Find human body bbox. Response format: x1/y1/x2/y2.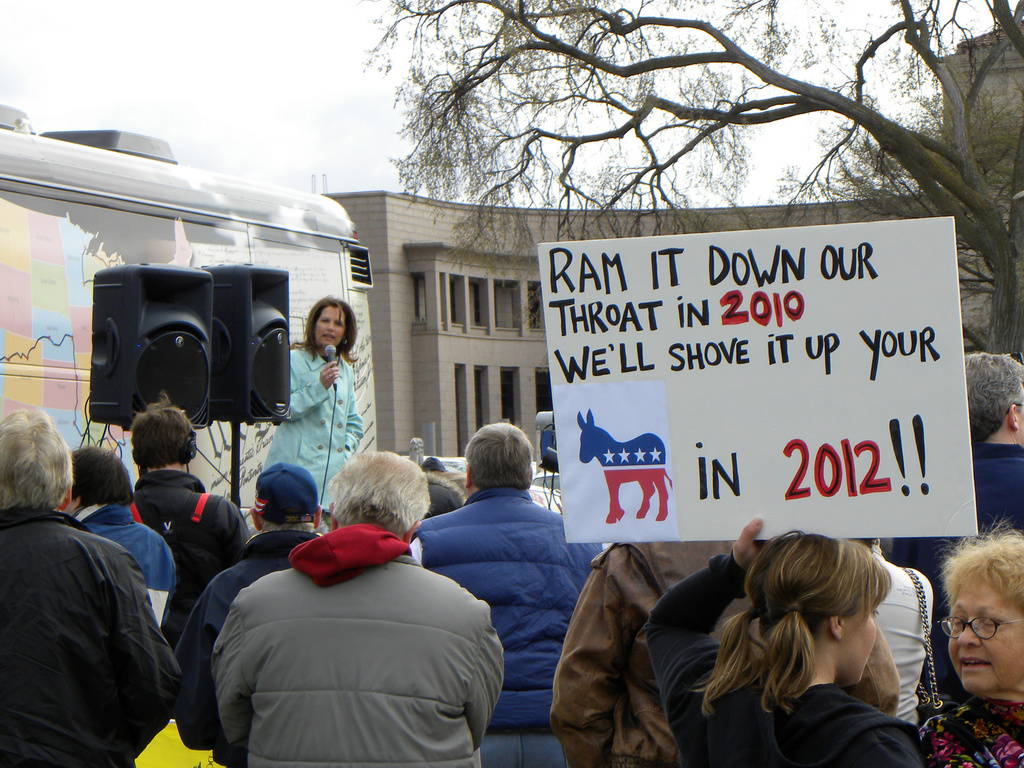
911/442/1023/554.
